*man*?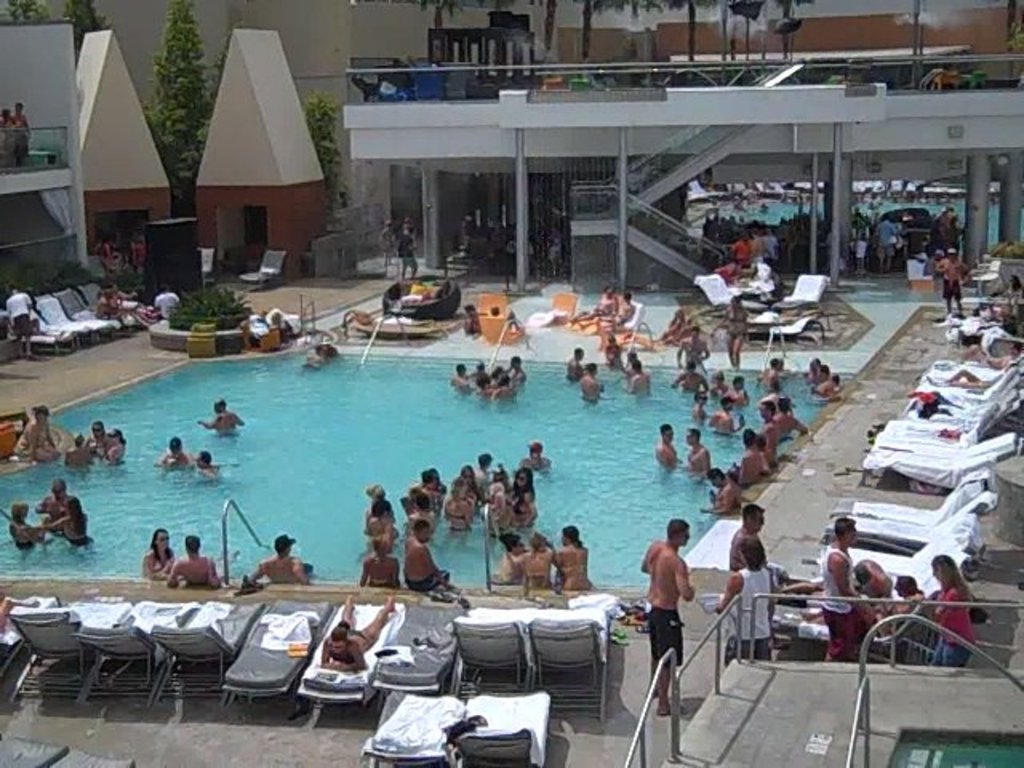
[x1=650, y1=421, x2=688, y2=466]
